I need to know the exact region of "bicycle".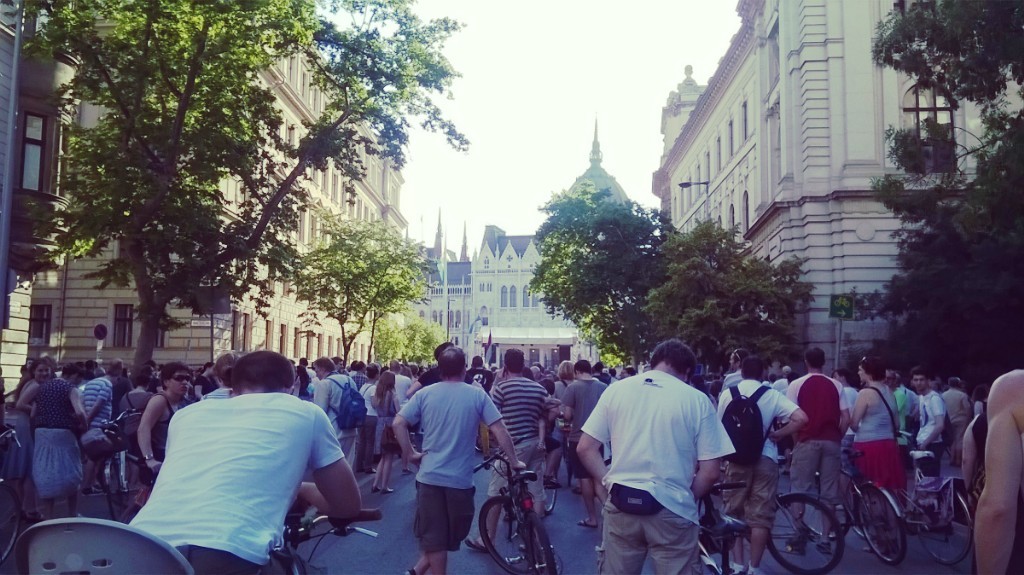
Region: crop(86, 409, 161, 520).
